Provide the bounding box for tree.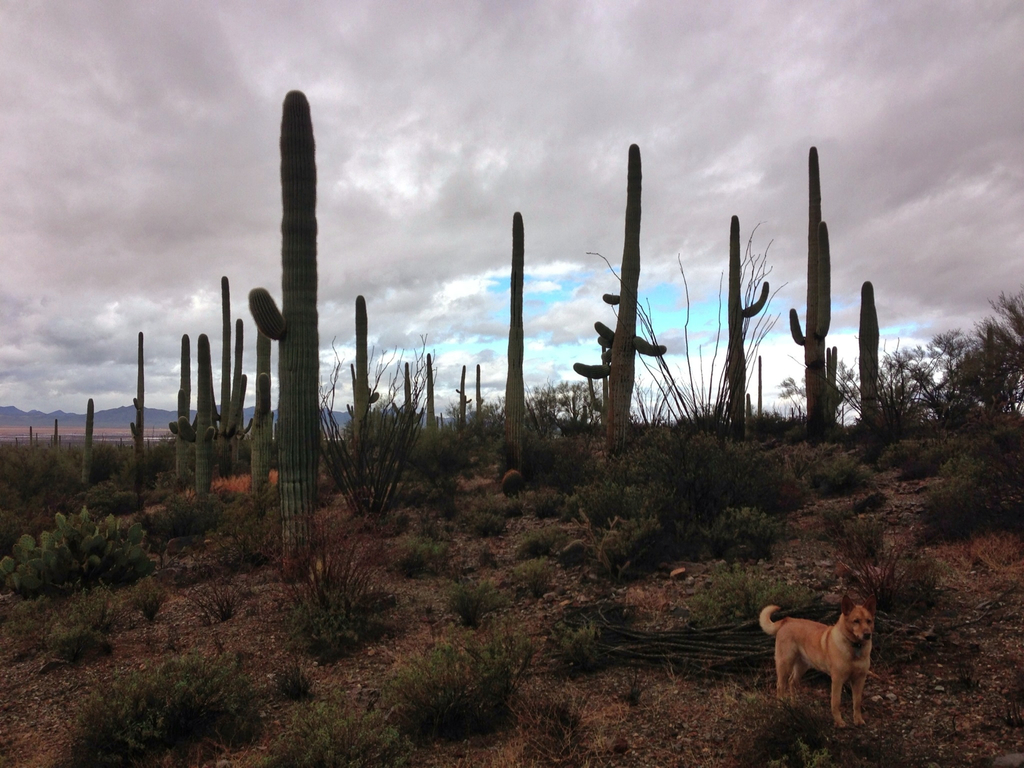
[left=727, top=214, right=772, bottom=436].
